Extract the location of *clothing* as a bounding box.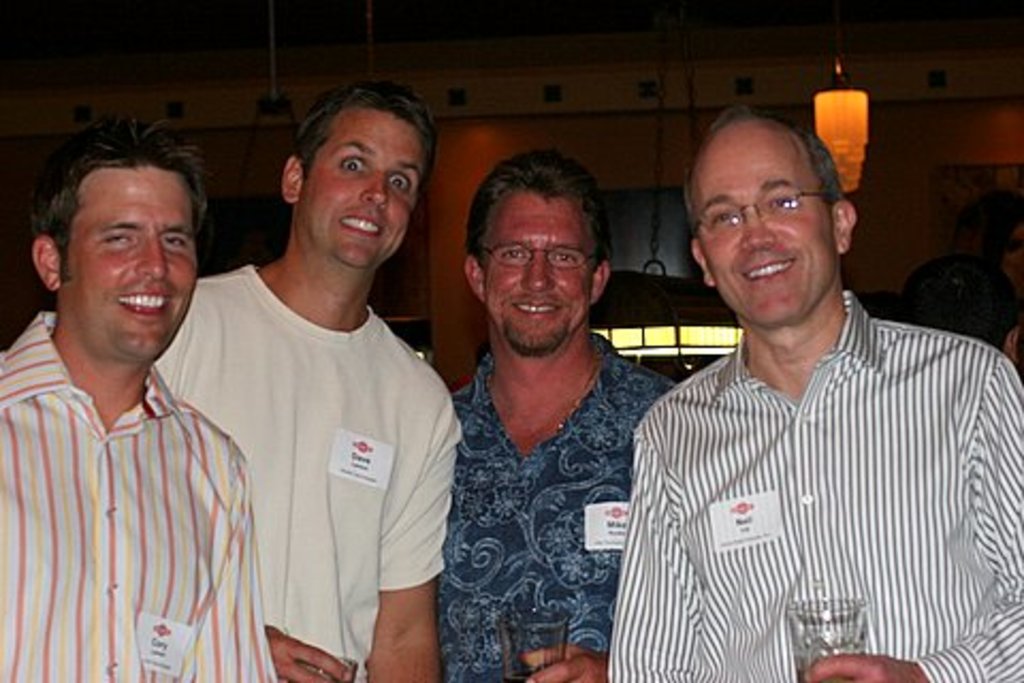
BBox(435, 331, 683, 681).
